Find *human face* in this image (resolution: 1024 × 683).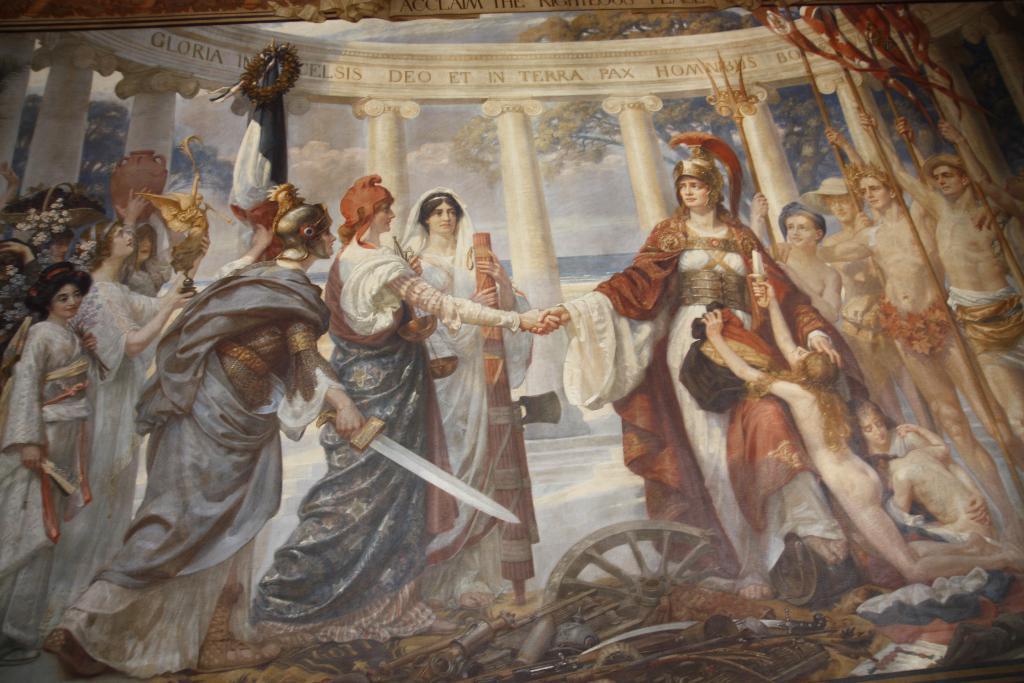
848, 168, 886, 216.
